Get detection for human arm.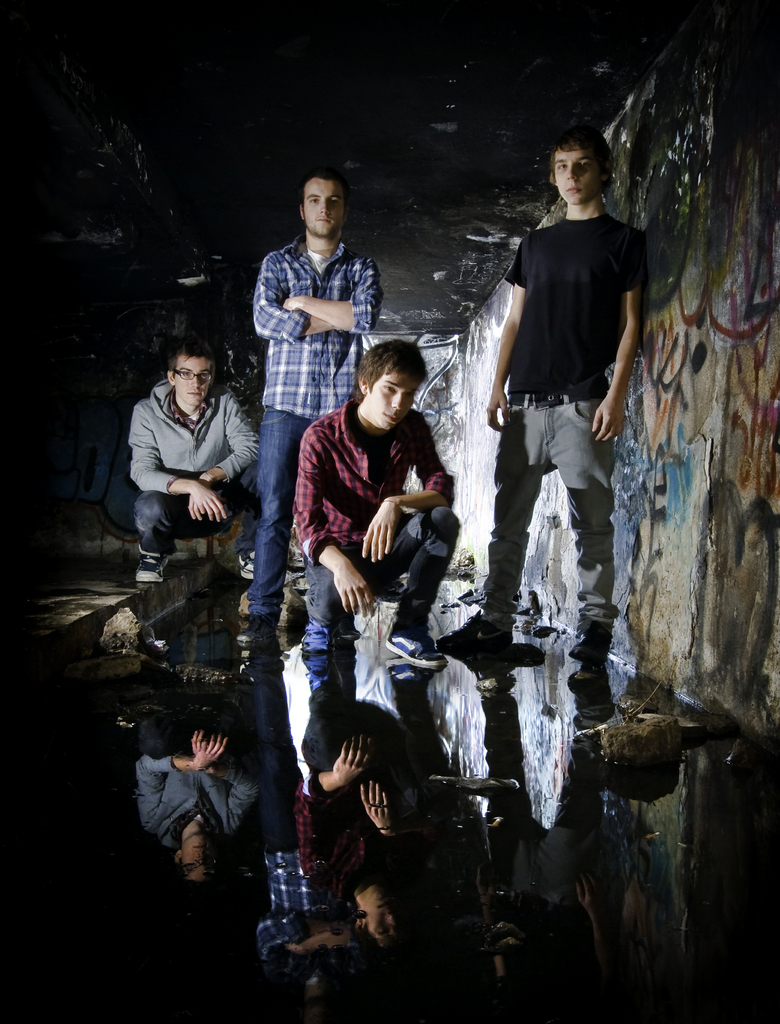
Detection: locate(294, 433, 374, 617).
